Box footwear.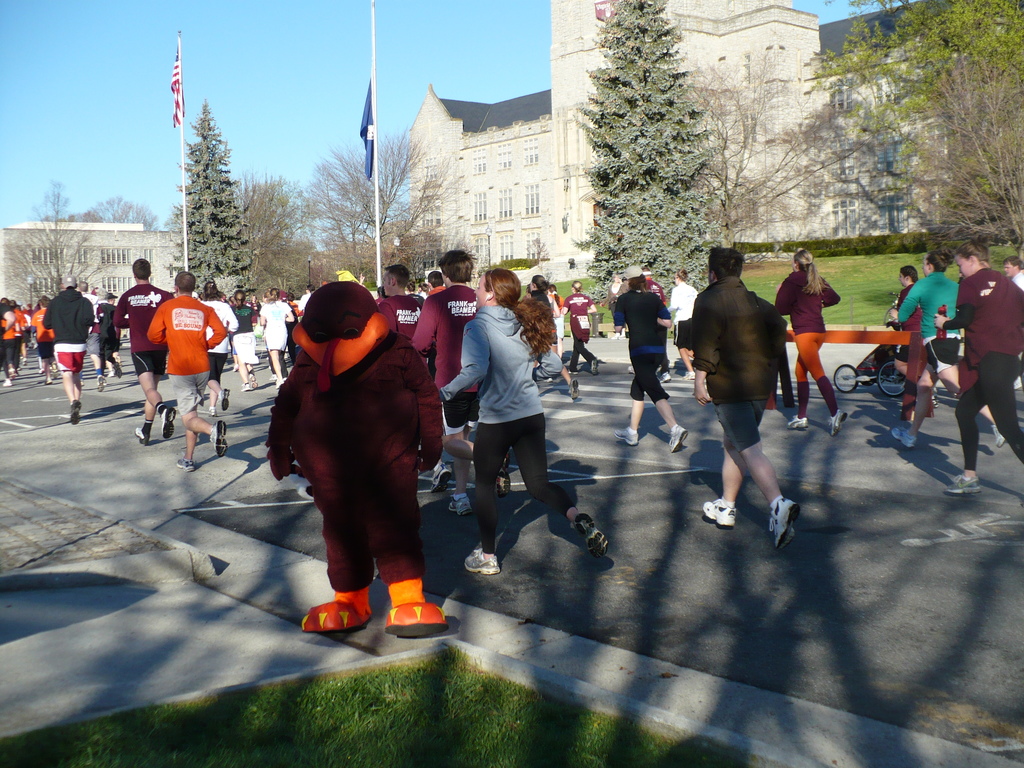
{"left": 767, "top": 495, "right": 799, "bottom": 550}.
